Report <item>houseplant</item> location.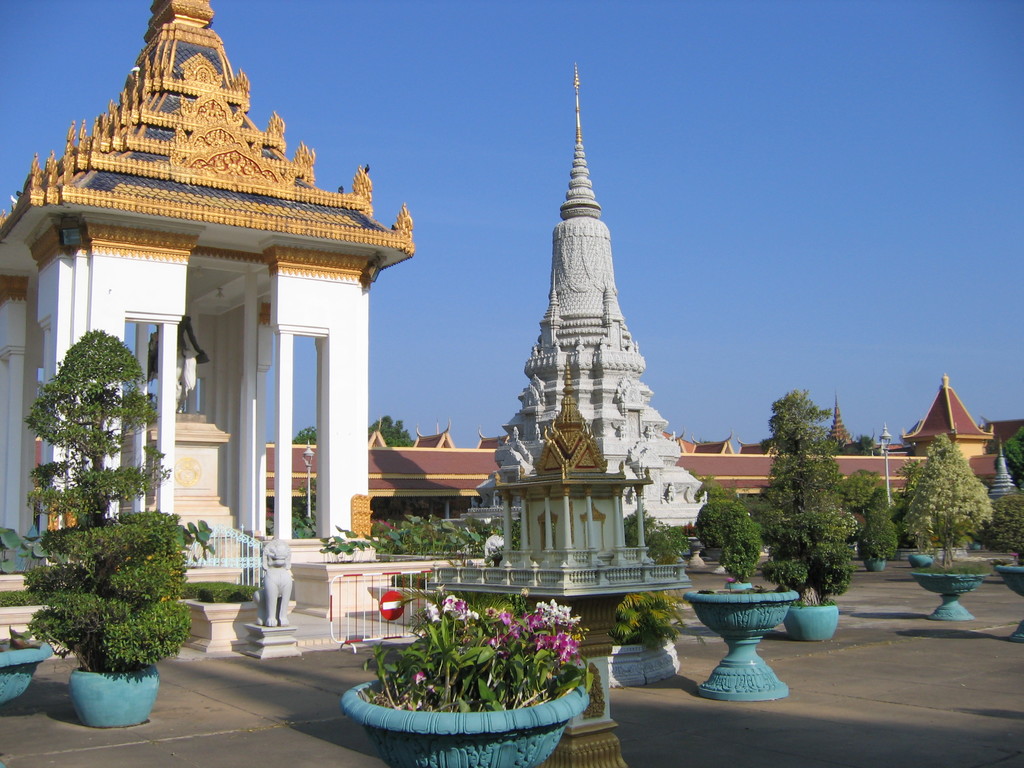
Report: detection(677, 584, 800, 701).
